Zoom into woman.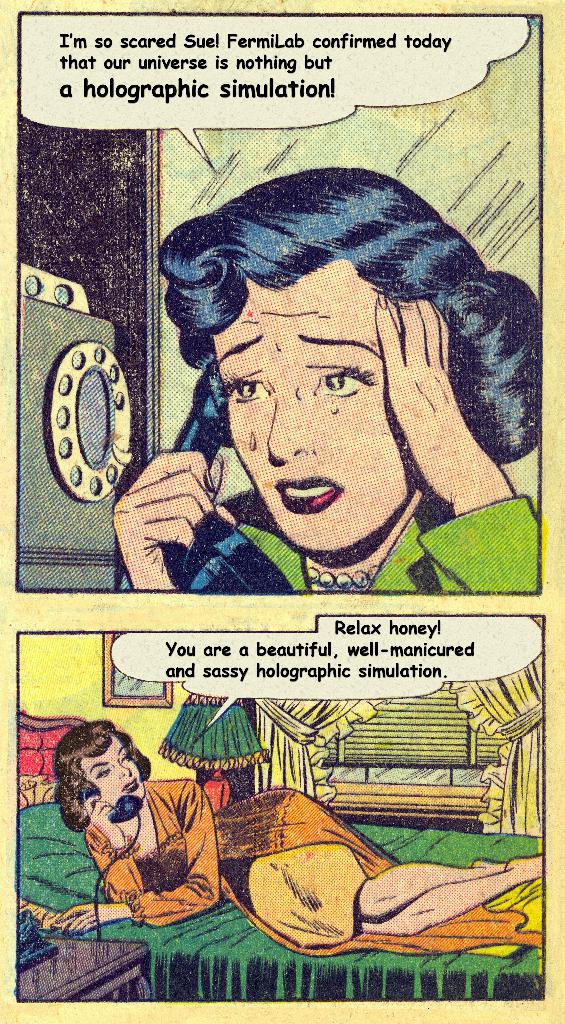
Zoom target: locate(113, 169, 540, 599).
